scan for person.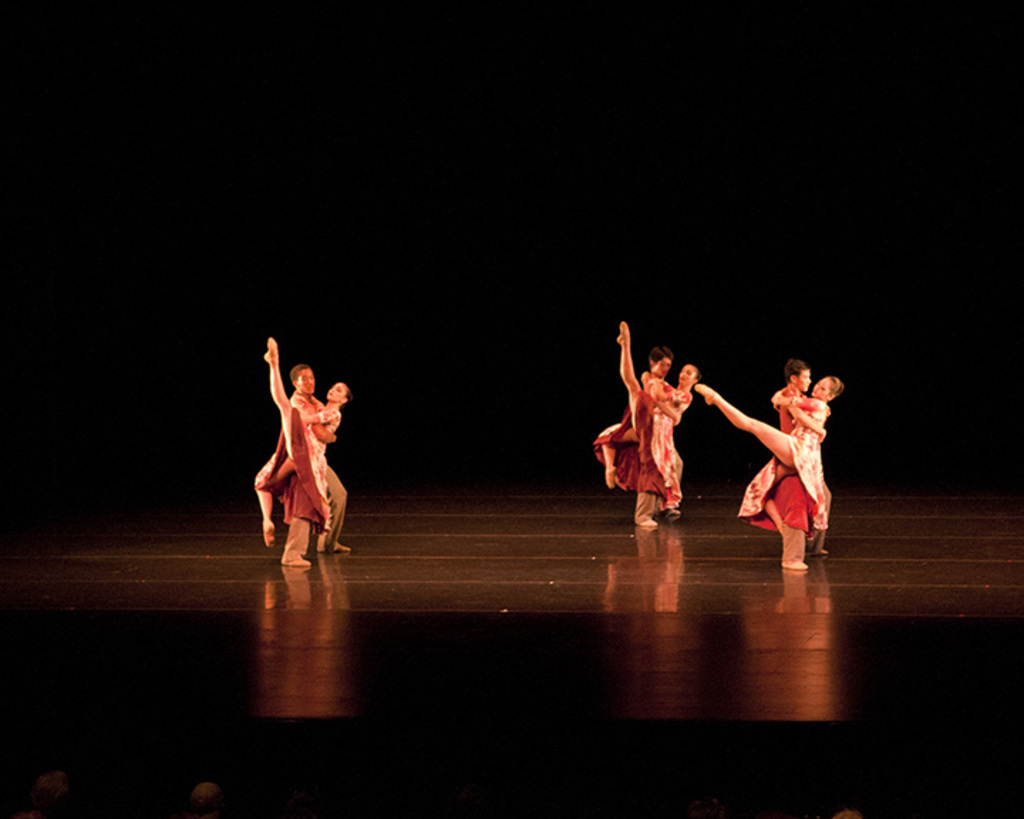
Scan result: (x1=697, y1=367, x2=841, y2=530).
